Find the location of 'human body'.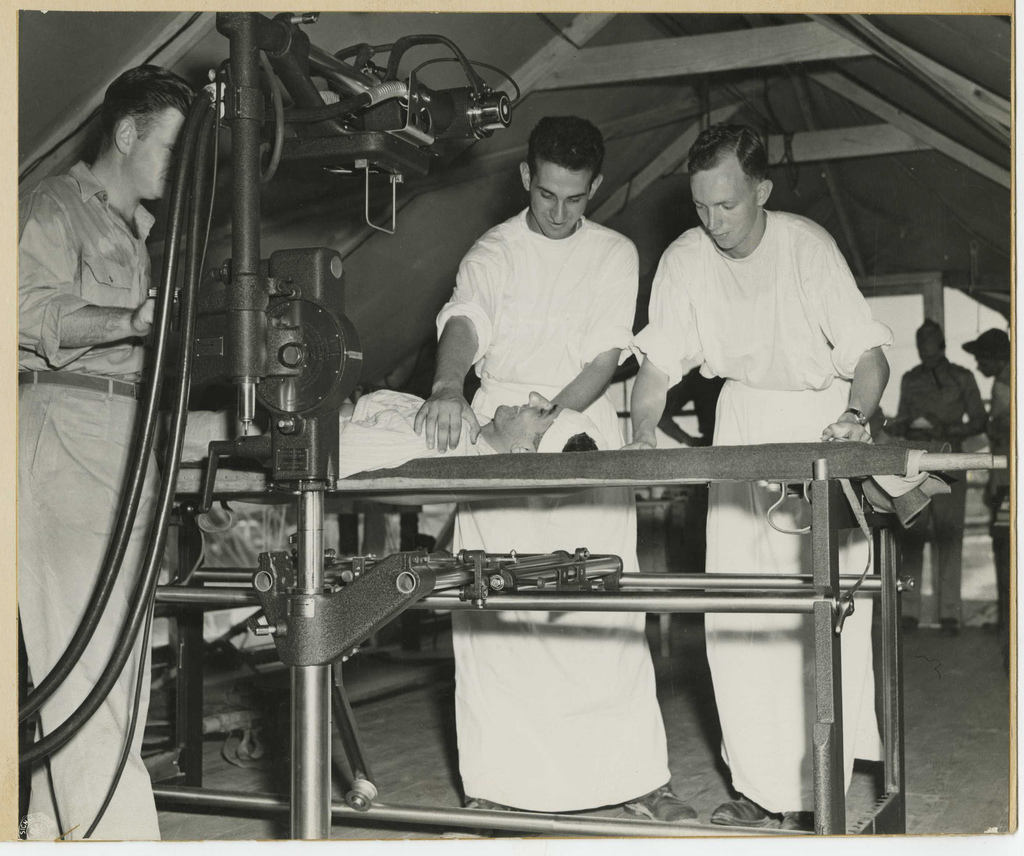
Location: {"left": 887, "top": 318, "right": 986, "bottom": 627}.
